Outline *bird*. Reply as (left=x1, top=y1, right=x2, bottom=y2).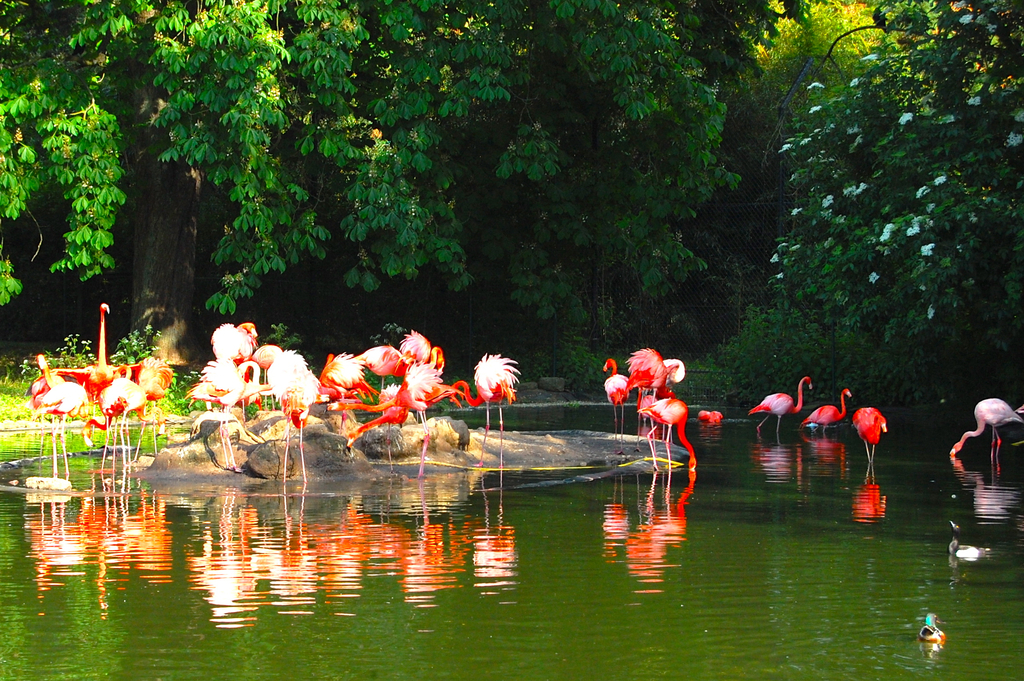
(left=632, top=397, right=699, bottom=473).
